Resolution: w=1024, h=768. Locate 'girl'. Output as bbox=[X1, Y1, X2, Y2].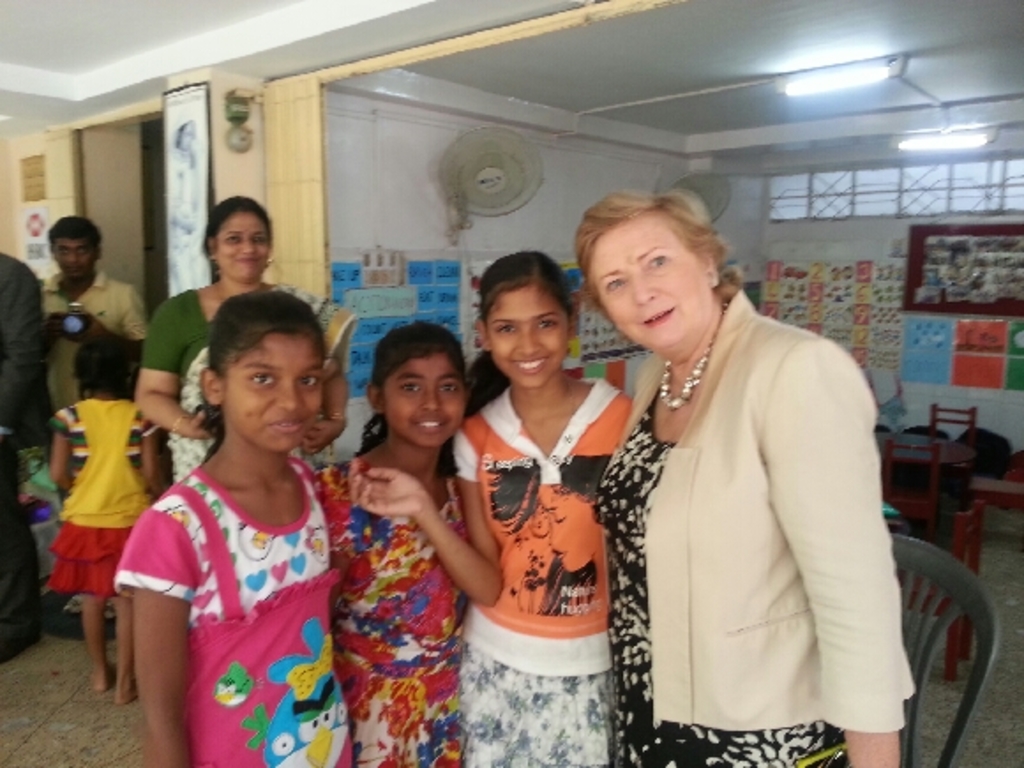
bbox=[48, 323, 164, 706].
